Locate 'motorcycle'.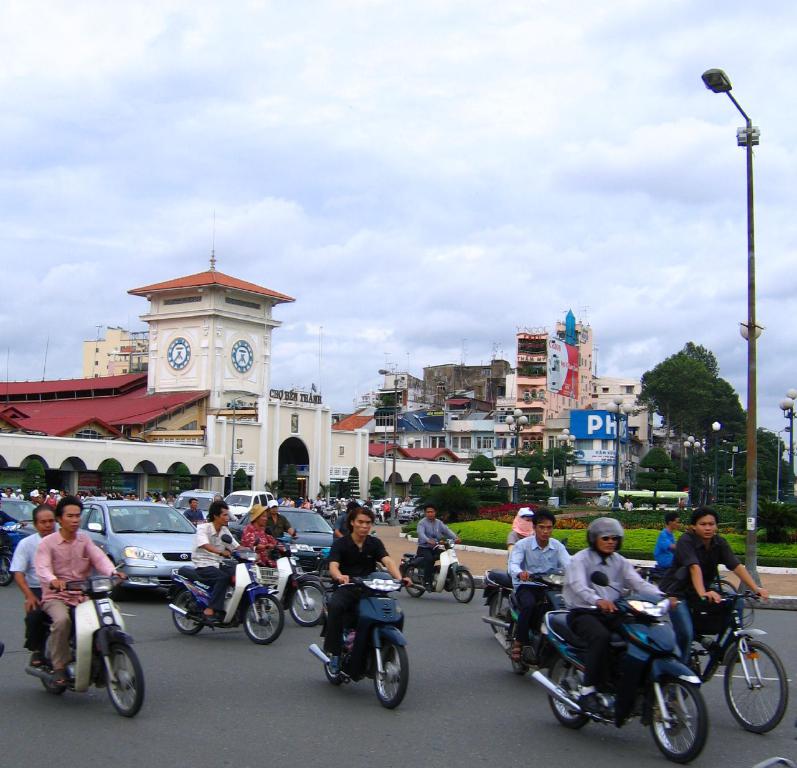
Bounding box: pyautogui.locateOnScreen(484, 571, 511, 628).
